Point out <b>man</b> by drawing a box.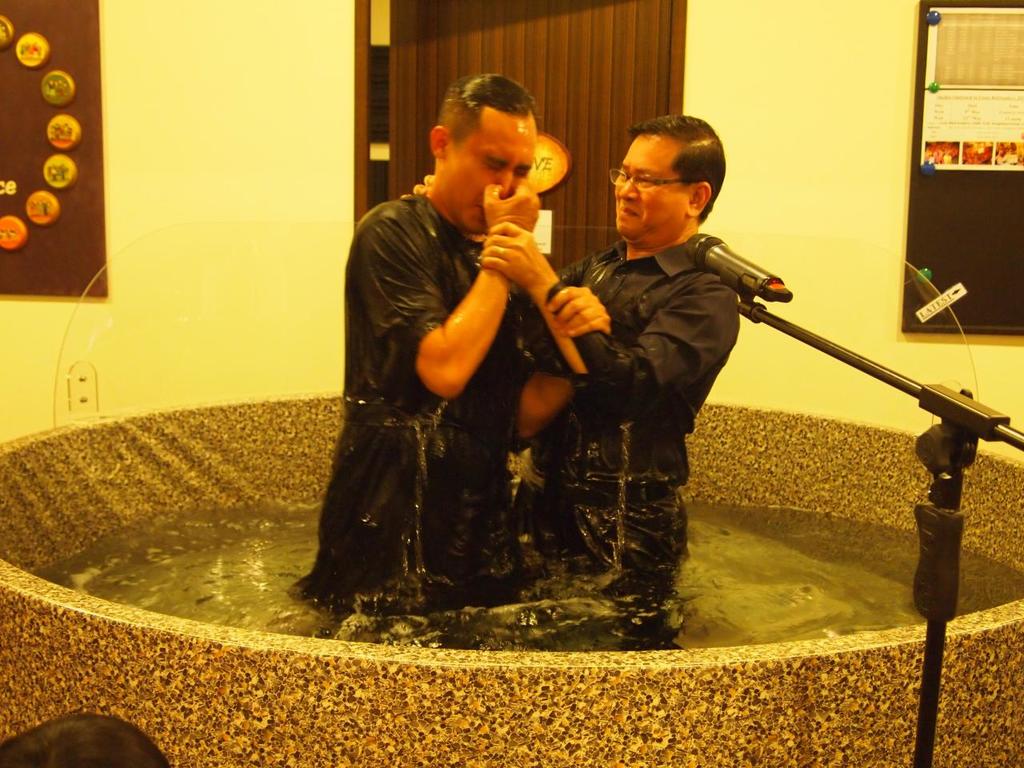
x1=454, y1=101, x2=766, y2=574.
